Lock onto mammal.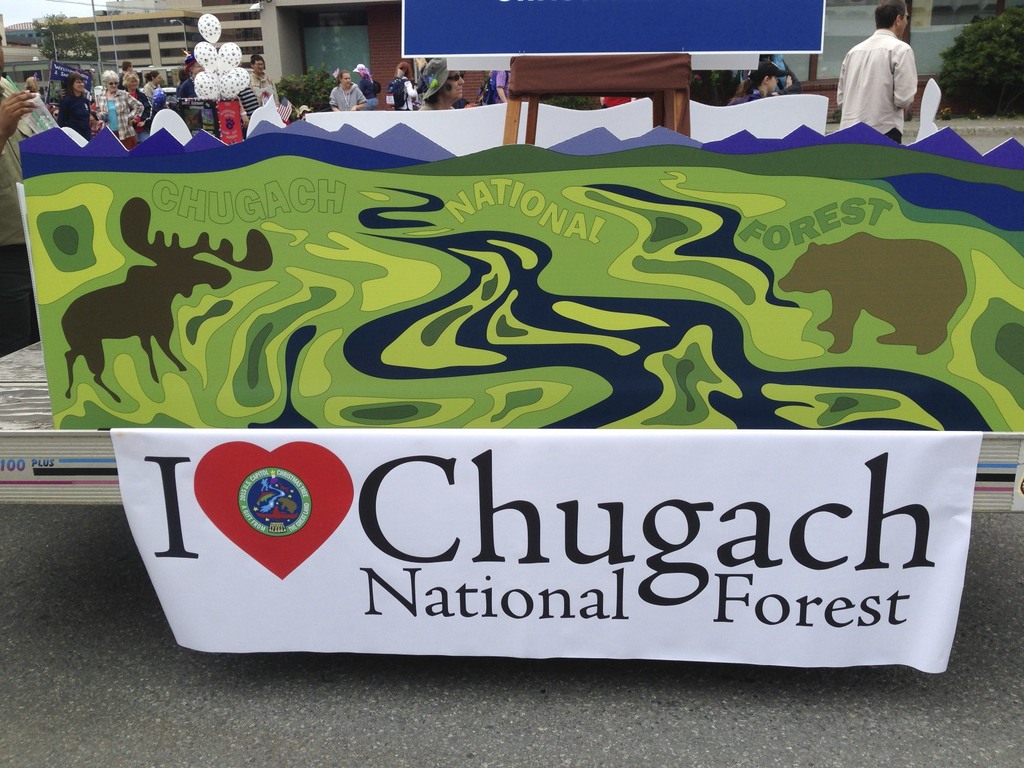
Locked: (174, 55, 198, 125).
